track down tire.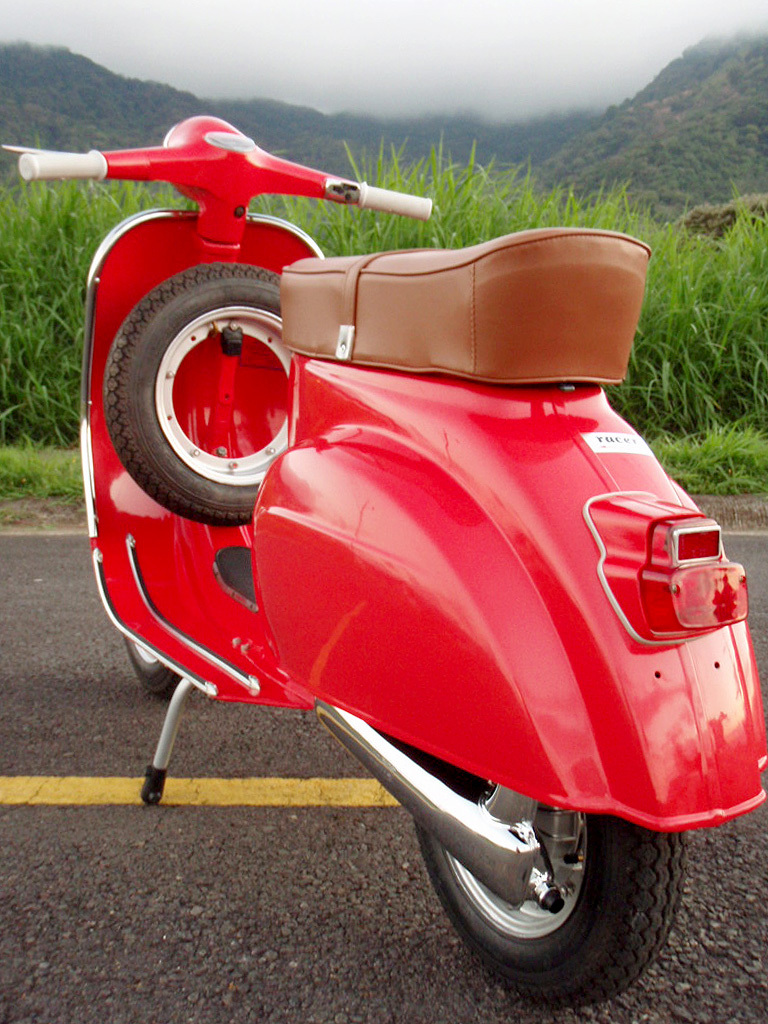
Tracked to bbox(124, 640, 182, 693).
